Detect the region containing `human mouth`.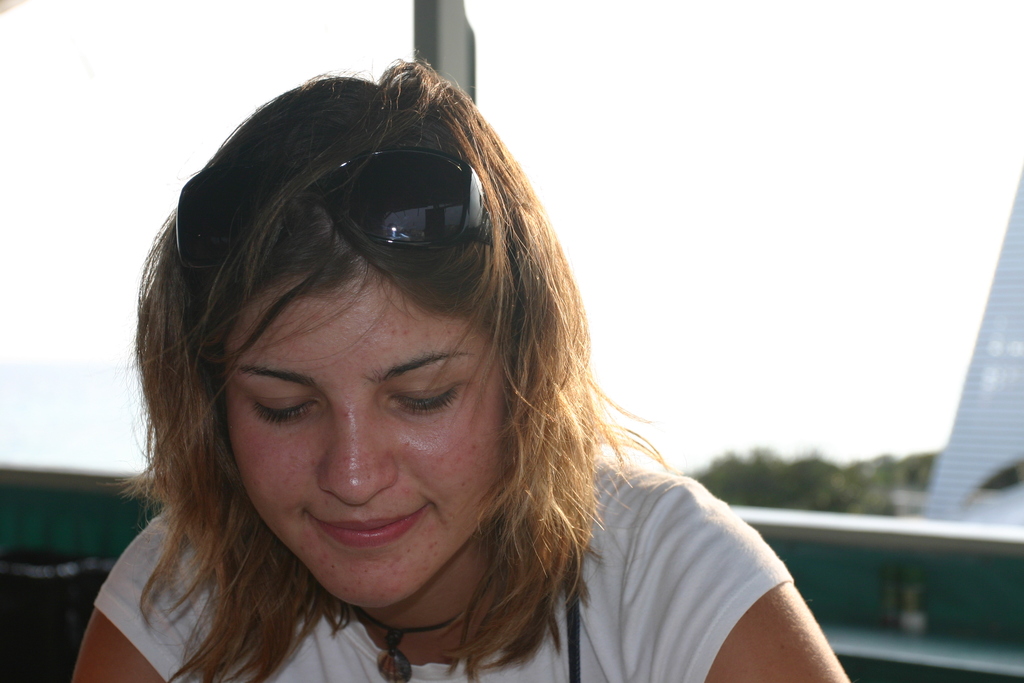
crop(294, 503, 436, 553).
